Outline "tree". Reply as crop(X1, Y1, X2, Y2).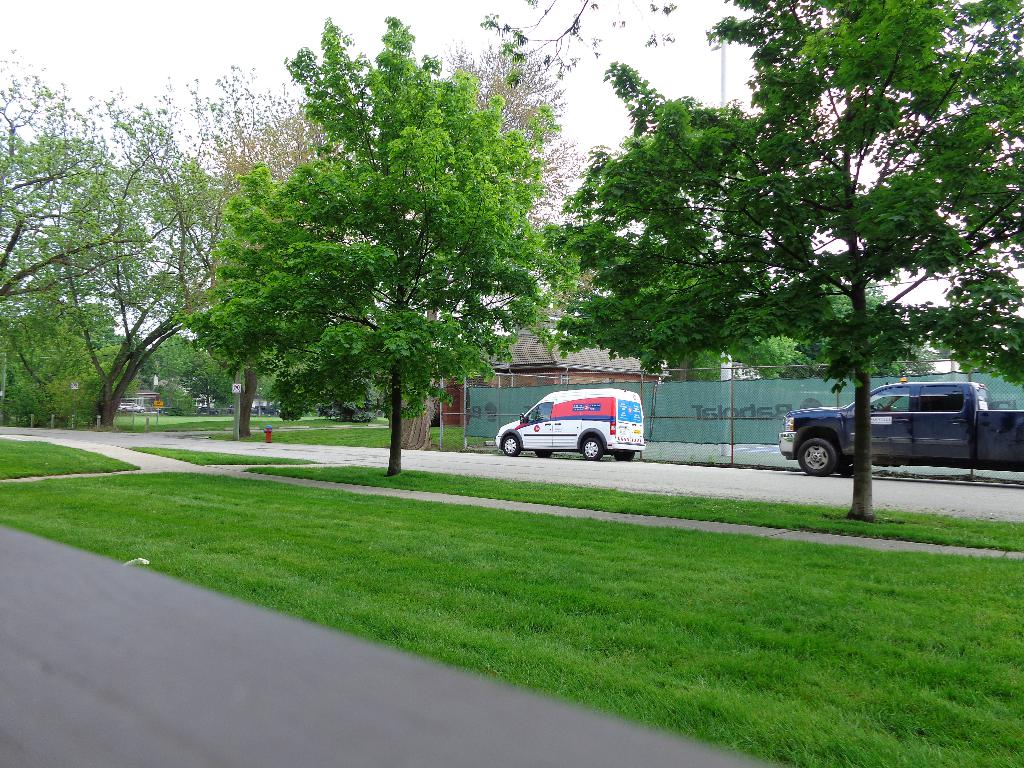
crop(380, 44, 582, 447).
